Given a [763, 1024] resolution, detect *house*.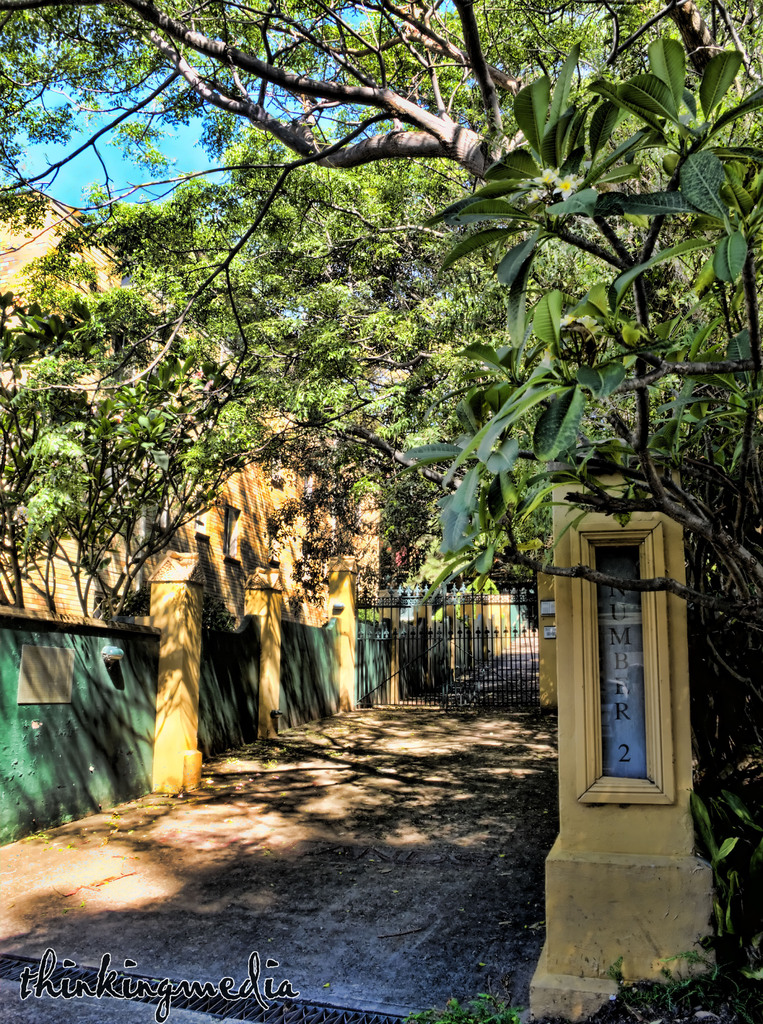
(0,179,518,861).
